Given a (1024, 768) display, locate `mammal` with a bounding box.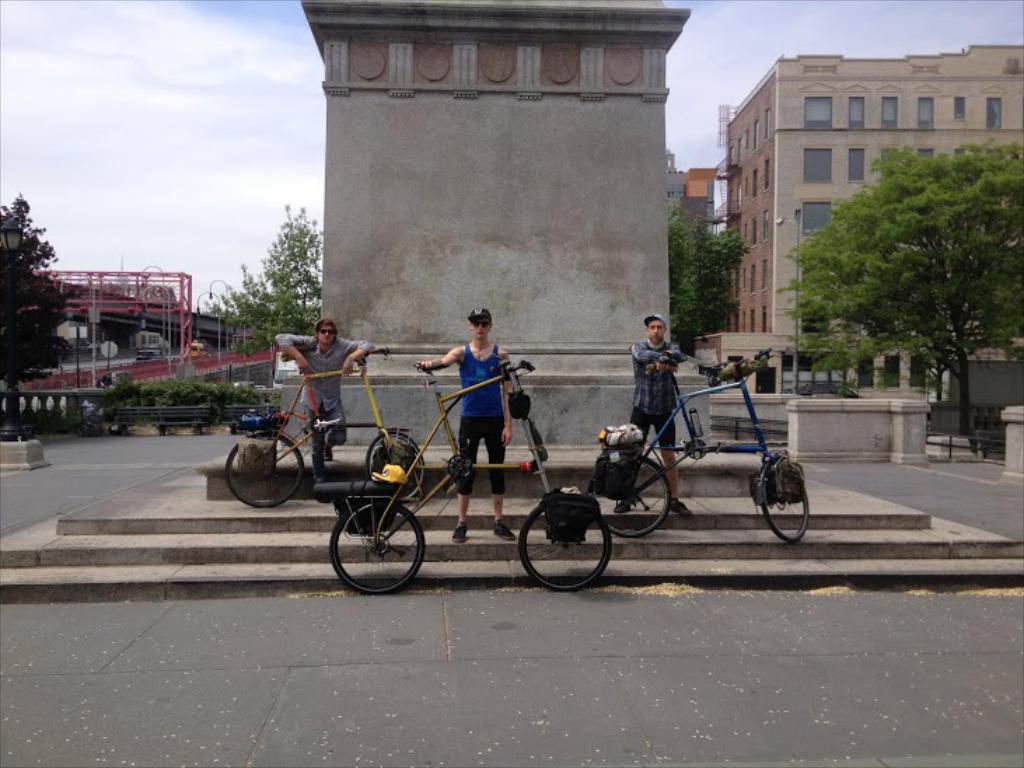
Located: (left=616, top=310, right=695, bottom=521).
